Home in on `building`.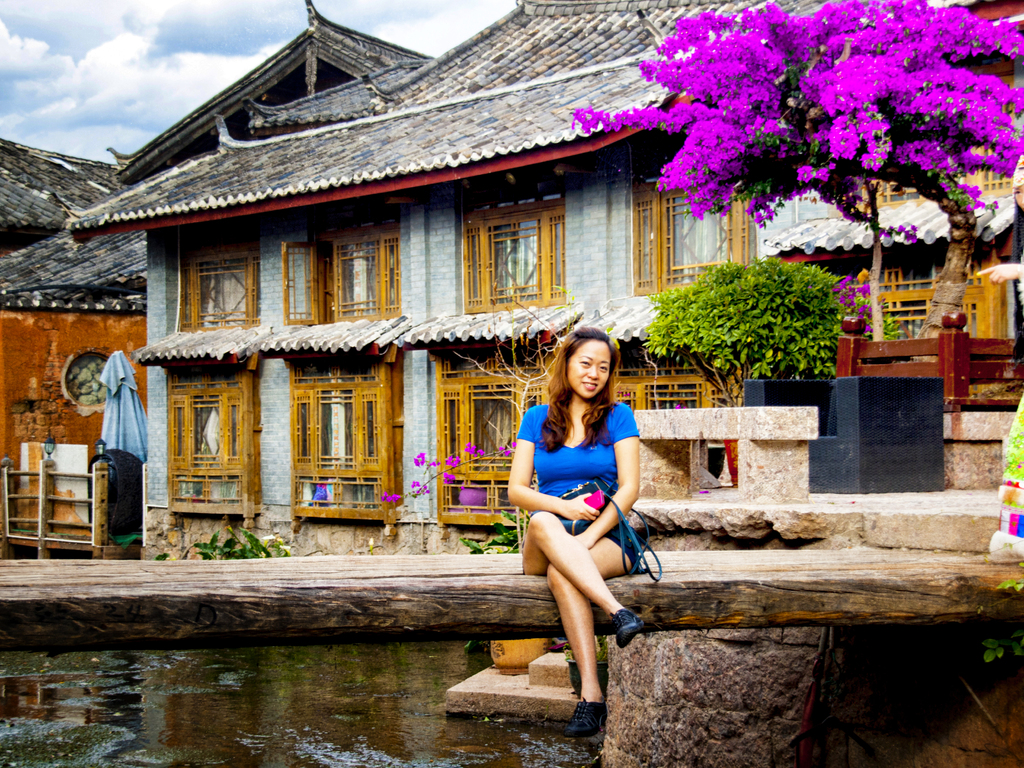
Homed in at (x1=63, y1=2, x2=1023, y2=593).
